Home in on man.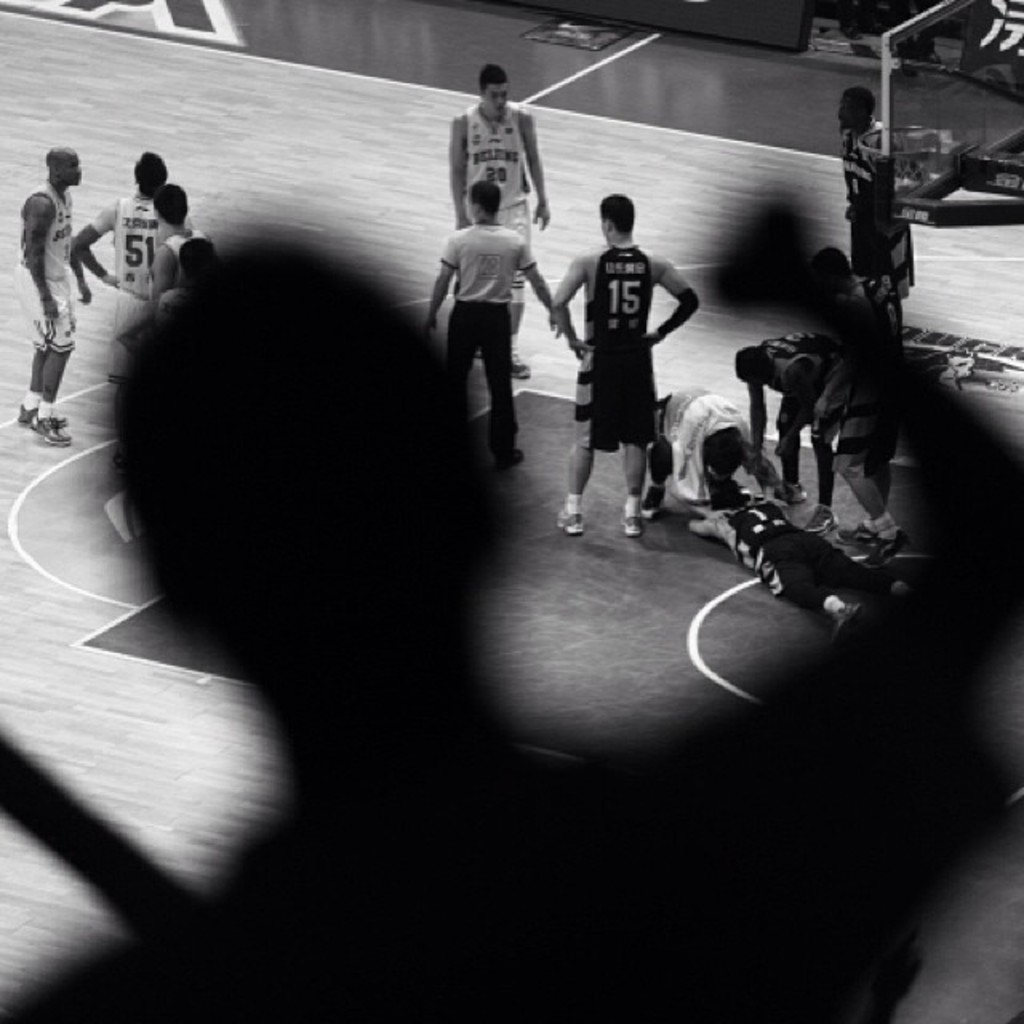
Homed in at (x1=558, y1=163, x2=707, y2=534).
